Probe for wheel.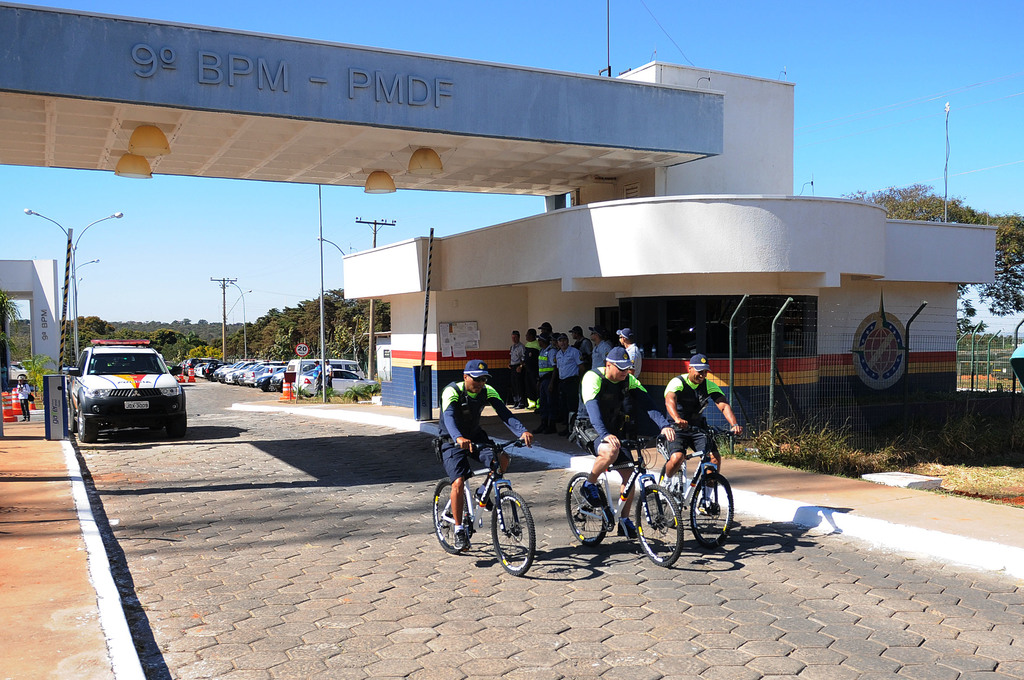
Probe result: <bbox>269, 382, 275, 391</bbox>.
